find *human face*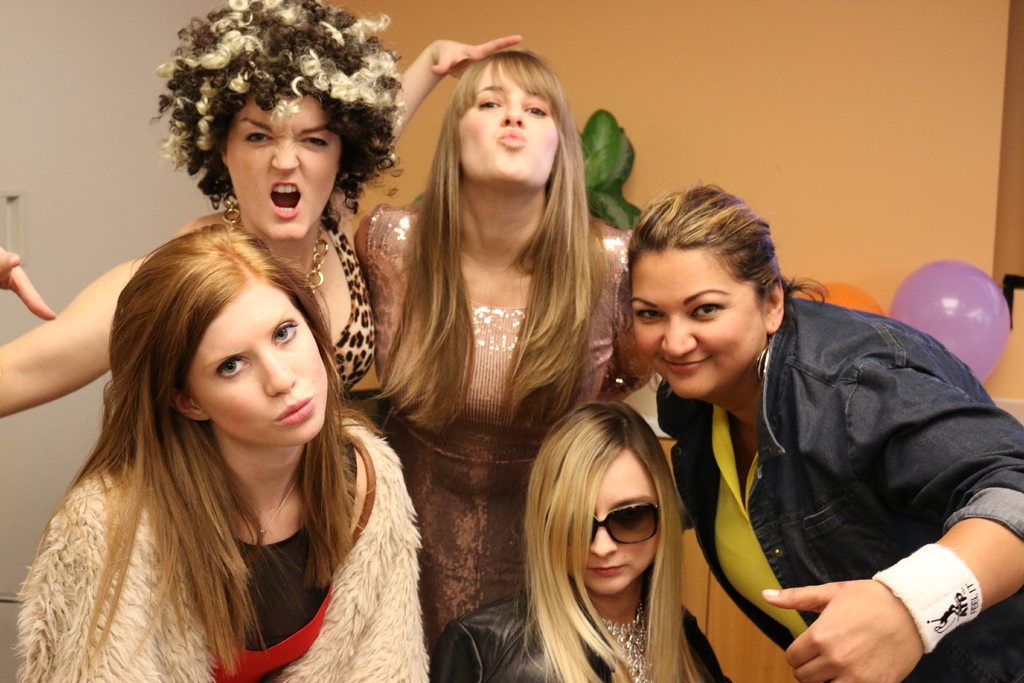
[456,55,559,189]
